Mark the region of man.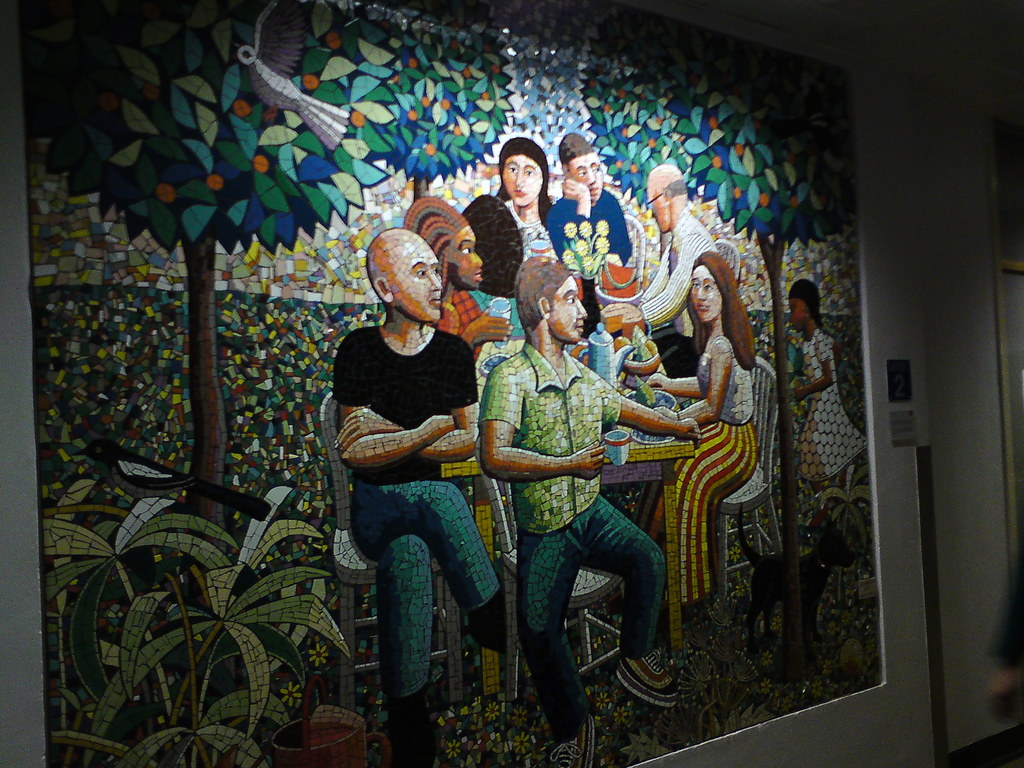
Region: 547:128:630:268.
